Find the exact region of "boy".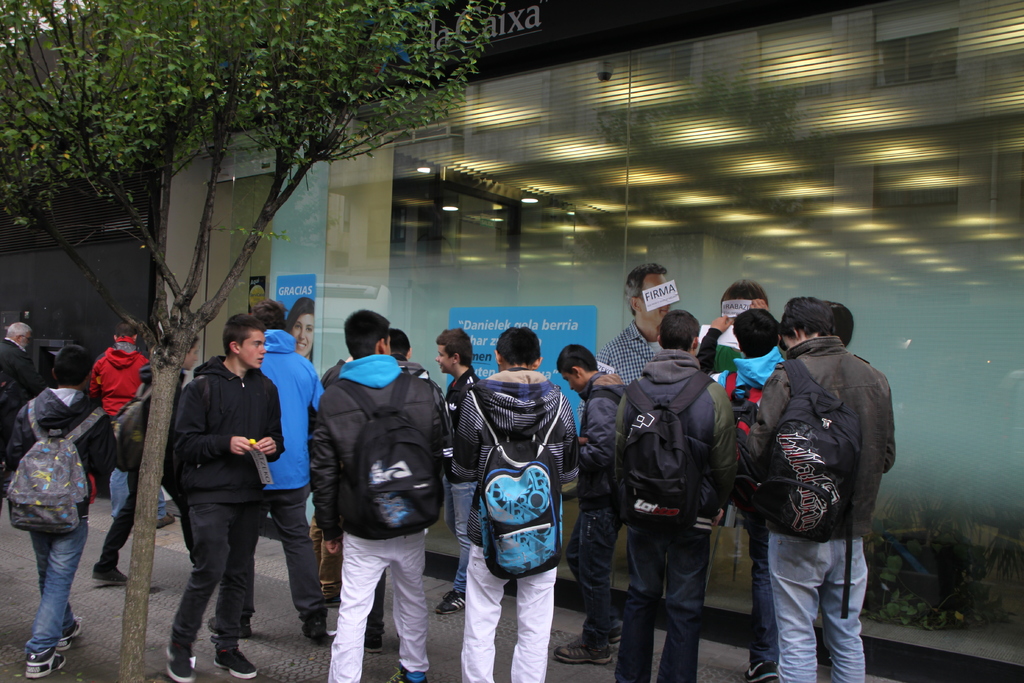
Exact region: region(310, 309, 430, 682).
